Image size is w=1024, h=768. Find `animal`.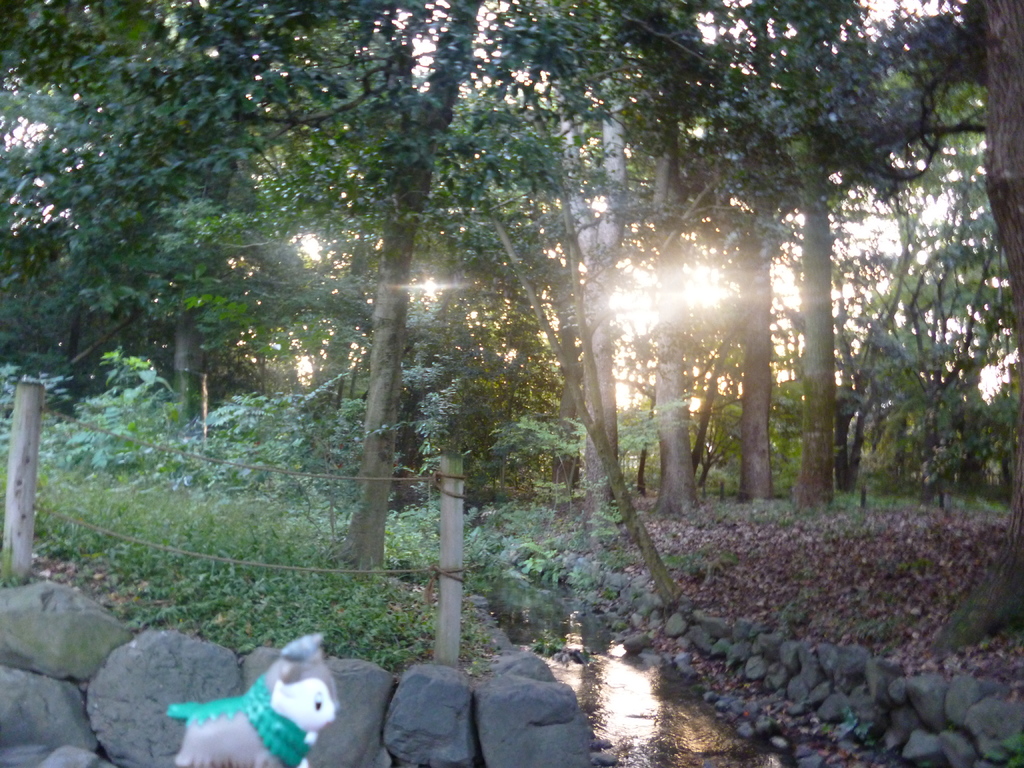
<box>163,634,342,767</box>.
